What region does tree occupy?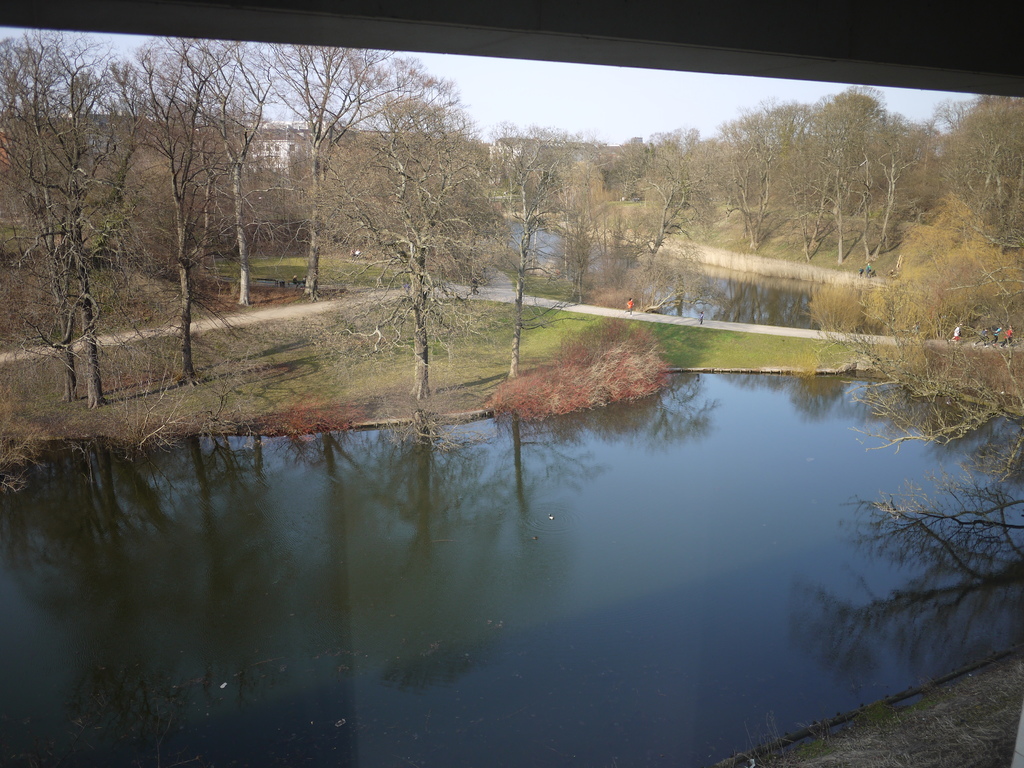
(797,199,1023,403).
